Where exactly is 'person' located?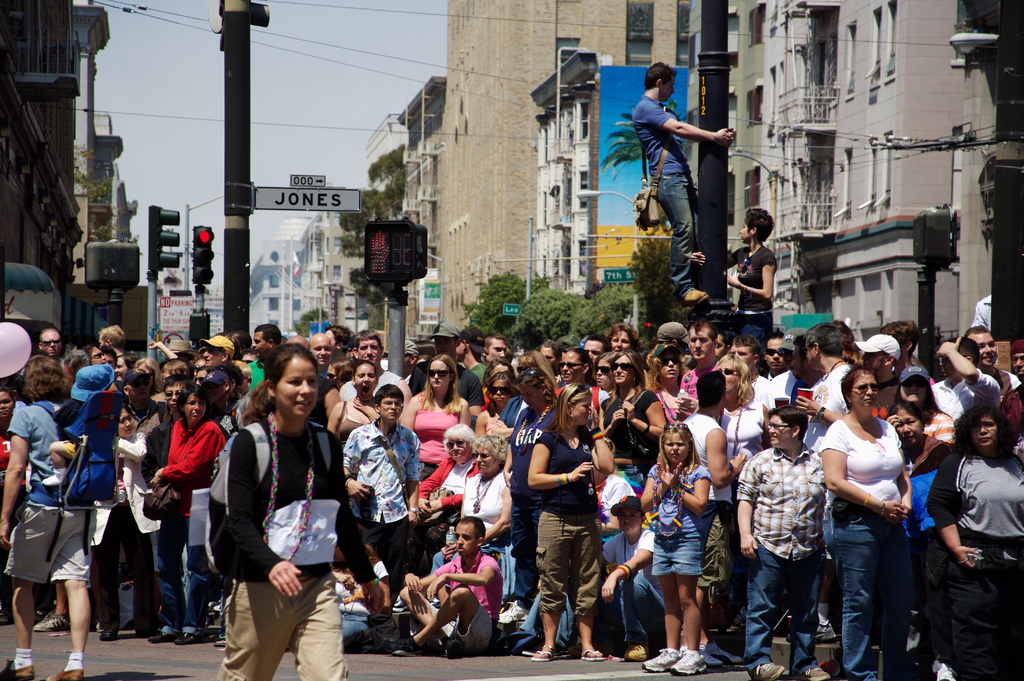
Its bounding box is {"x1": 524, "y1": 385, "x2": 612, "y2": 662}.
